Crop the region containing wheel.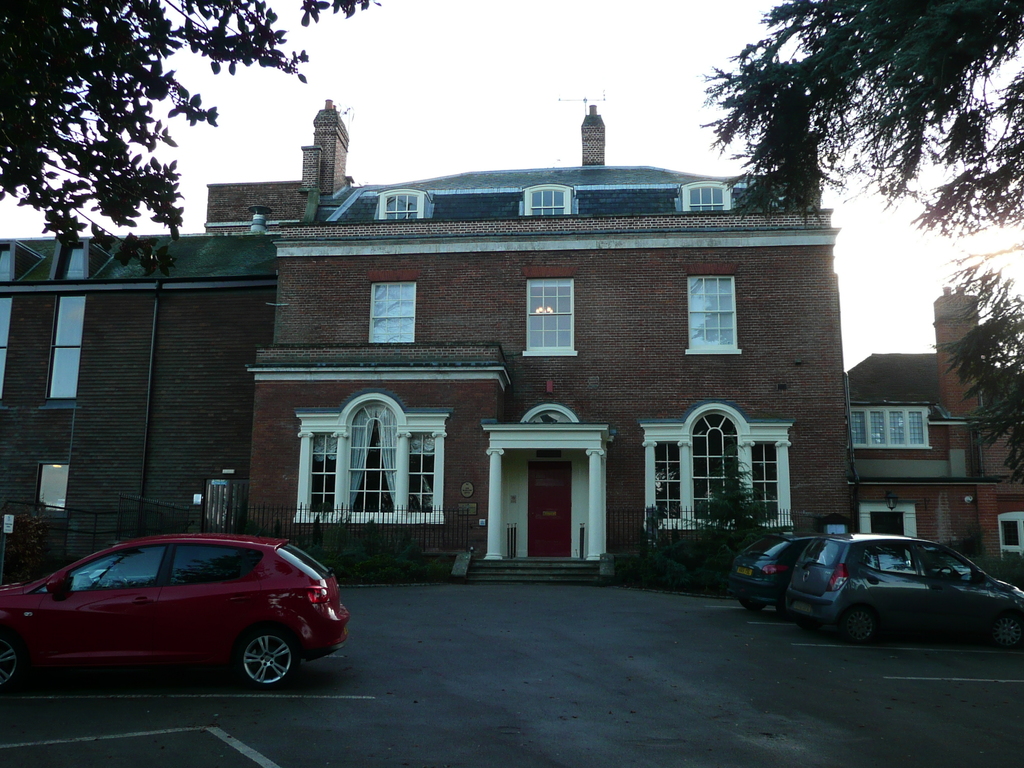
Crop region: (226,625,301,691).
